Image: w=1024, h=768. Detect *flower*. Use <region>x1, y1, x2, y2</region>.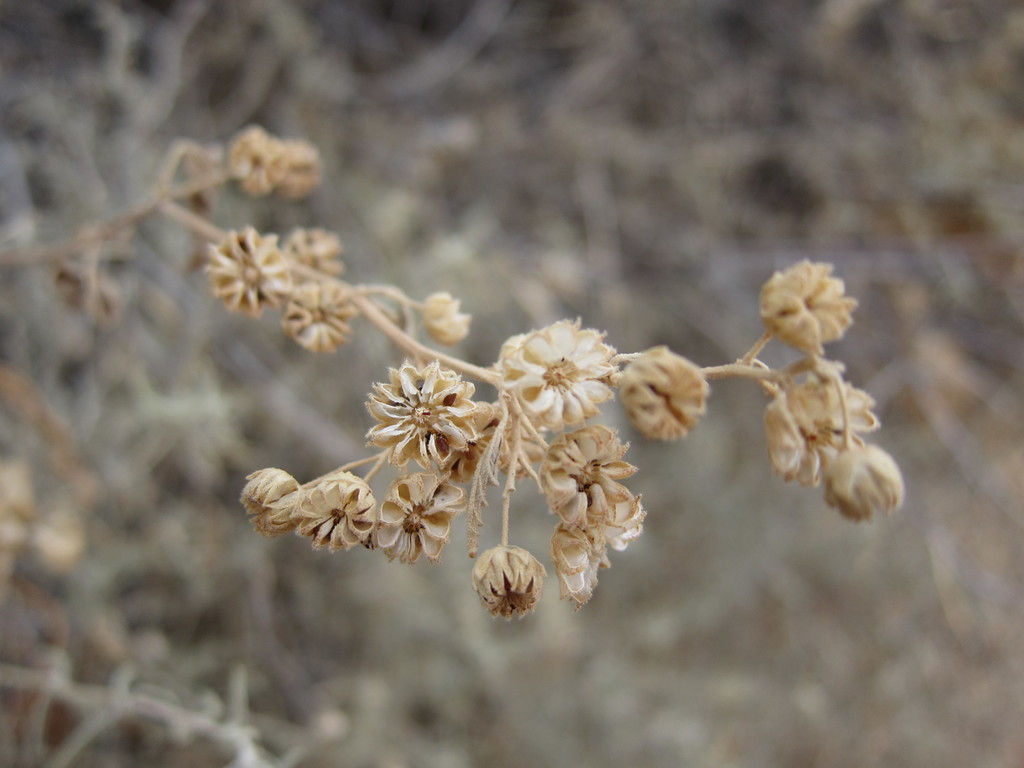
<region>282, 284, 356, 359</region>.
